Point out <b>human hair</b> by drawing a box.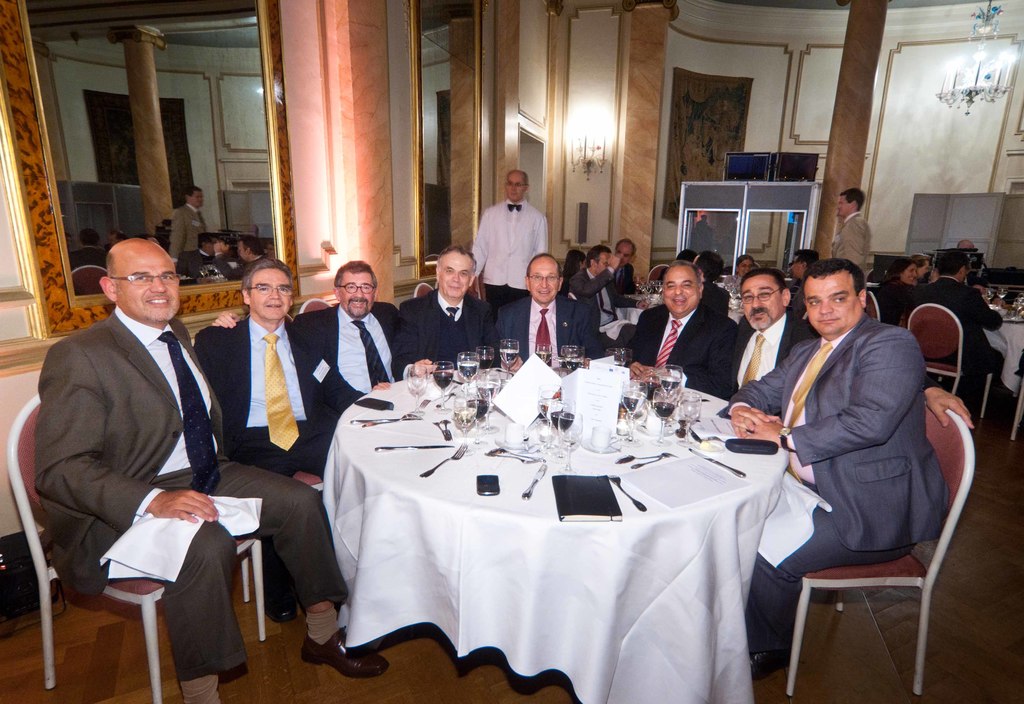
794 248 820 265.
